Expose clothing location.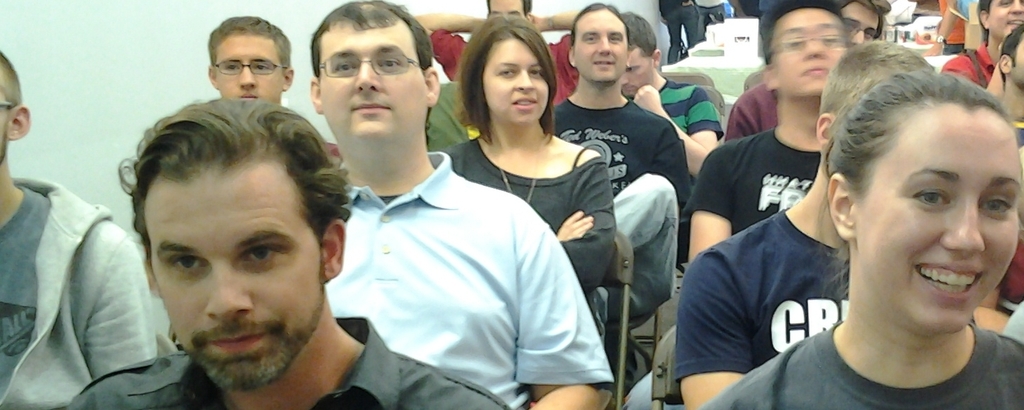
Exposed at left=424, top=29, right=582, bottom=109.
